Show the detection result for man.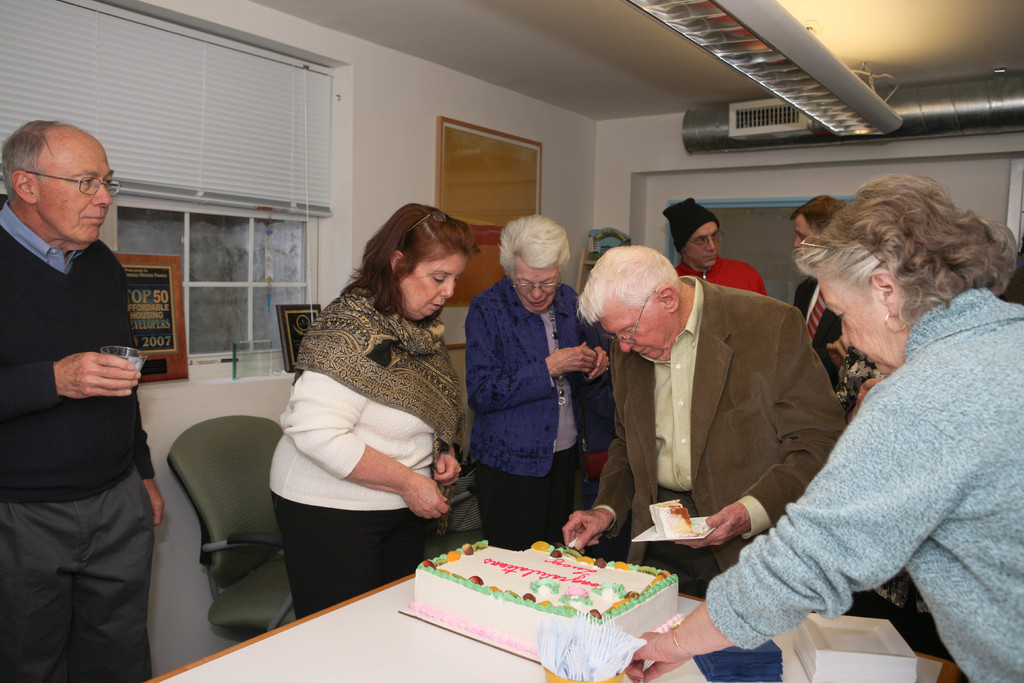
616,226,931,638.
